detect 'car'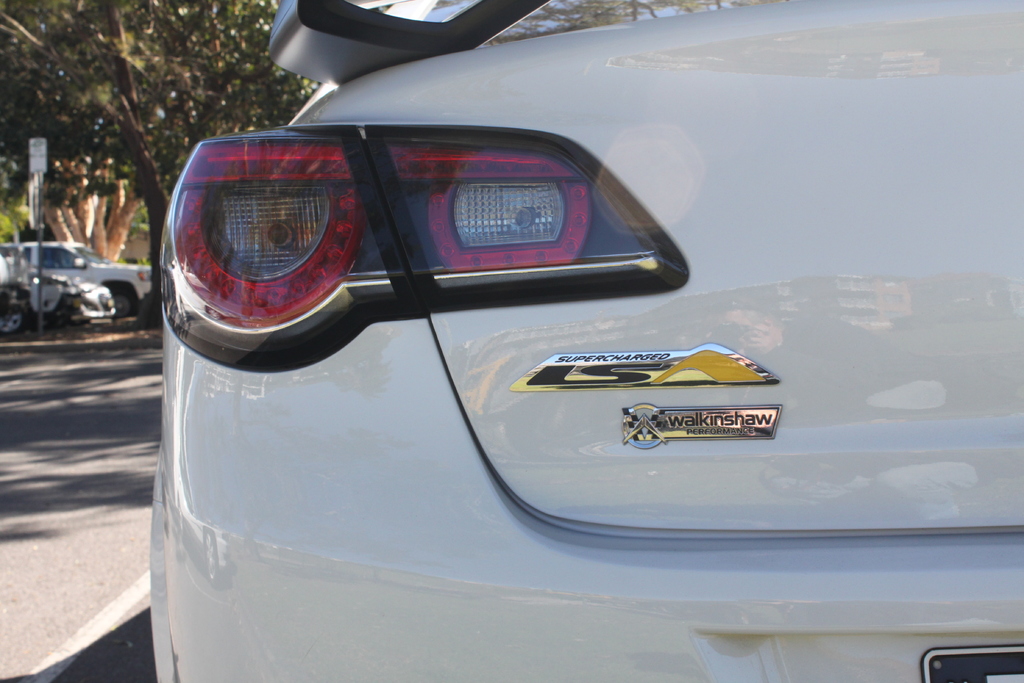
<region>45, 268, 115, 333</region>
